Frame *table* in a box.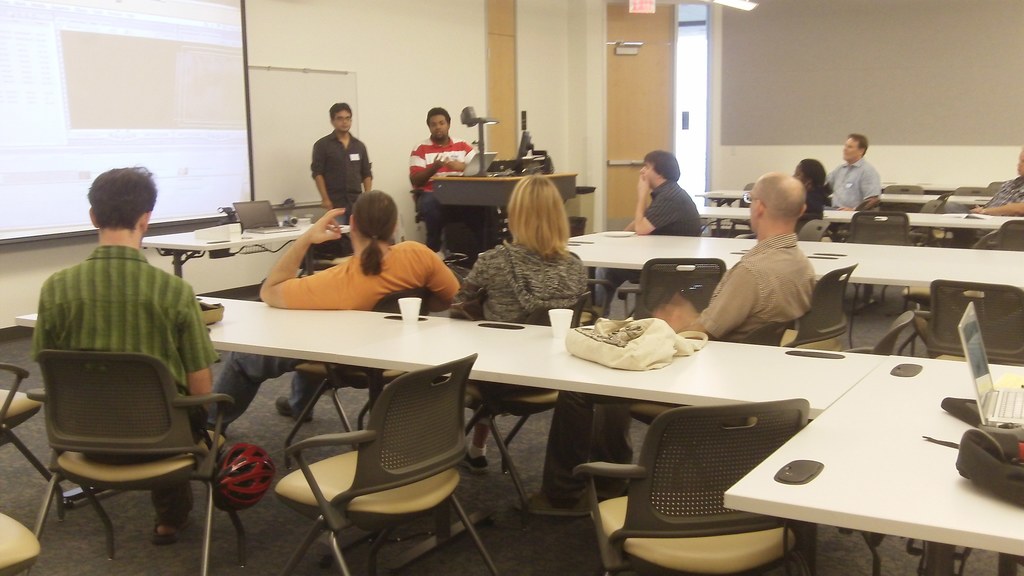
x1=141 y1=205 x2=355 y2=298.
